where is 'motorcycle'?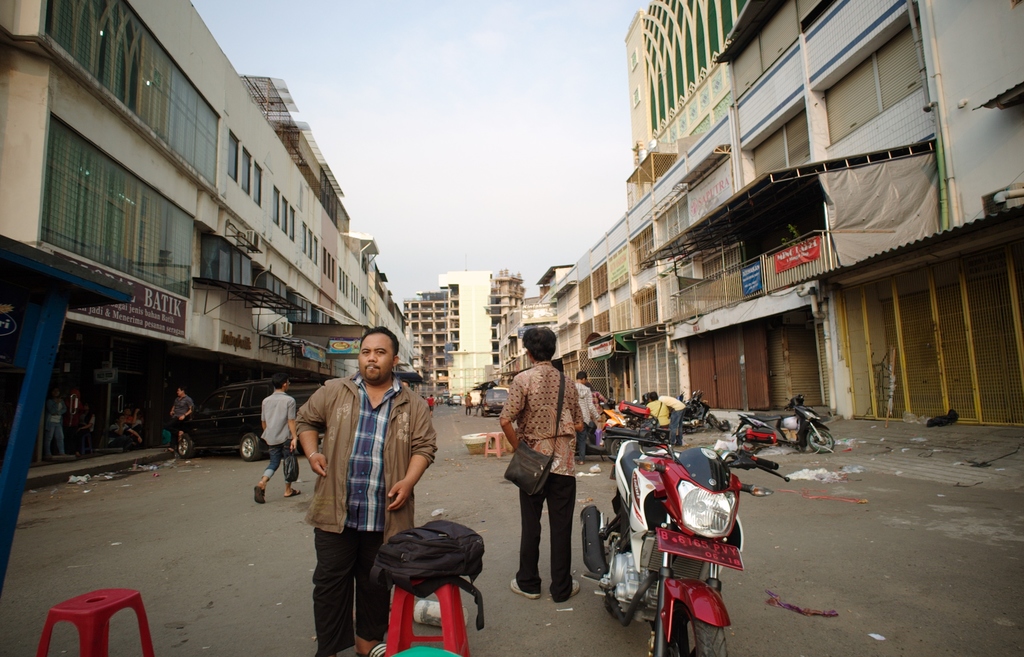
580:403:790:656.
